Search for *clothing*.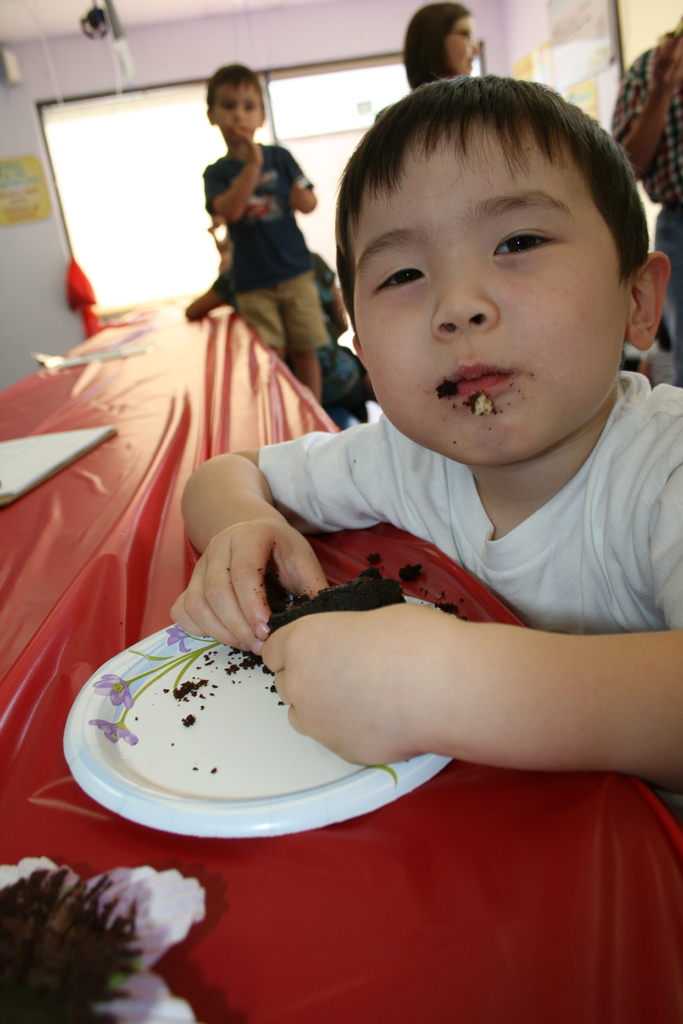
Found at (x1=191, y1=136, x2=329, y2=360).
